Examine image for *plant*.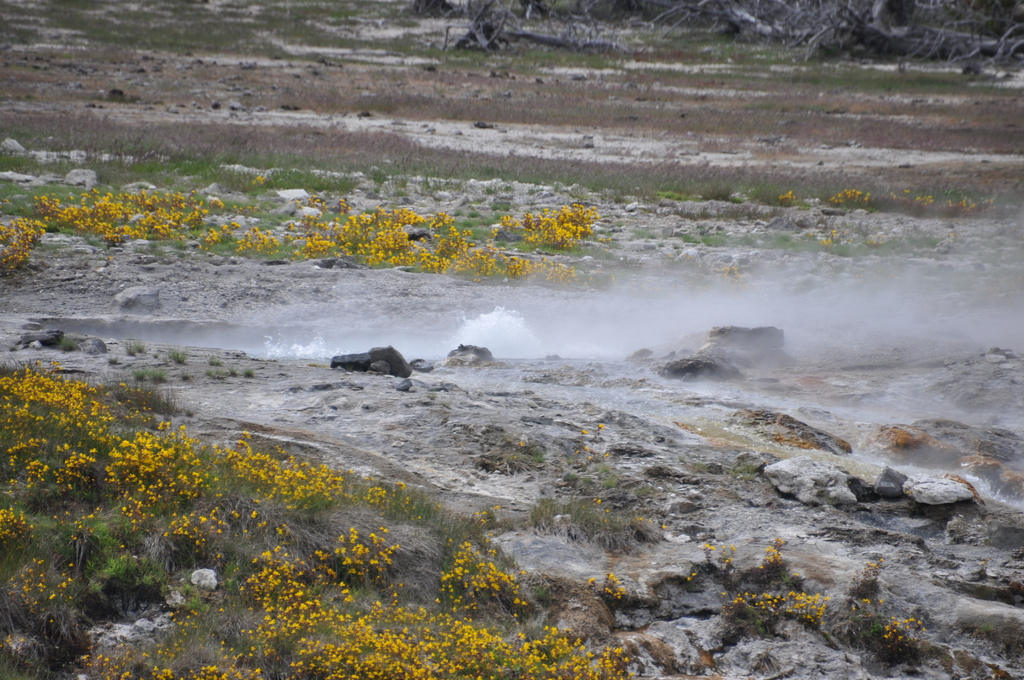
Examination result: 131/368/148/382.
